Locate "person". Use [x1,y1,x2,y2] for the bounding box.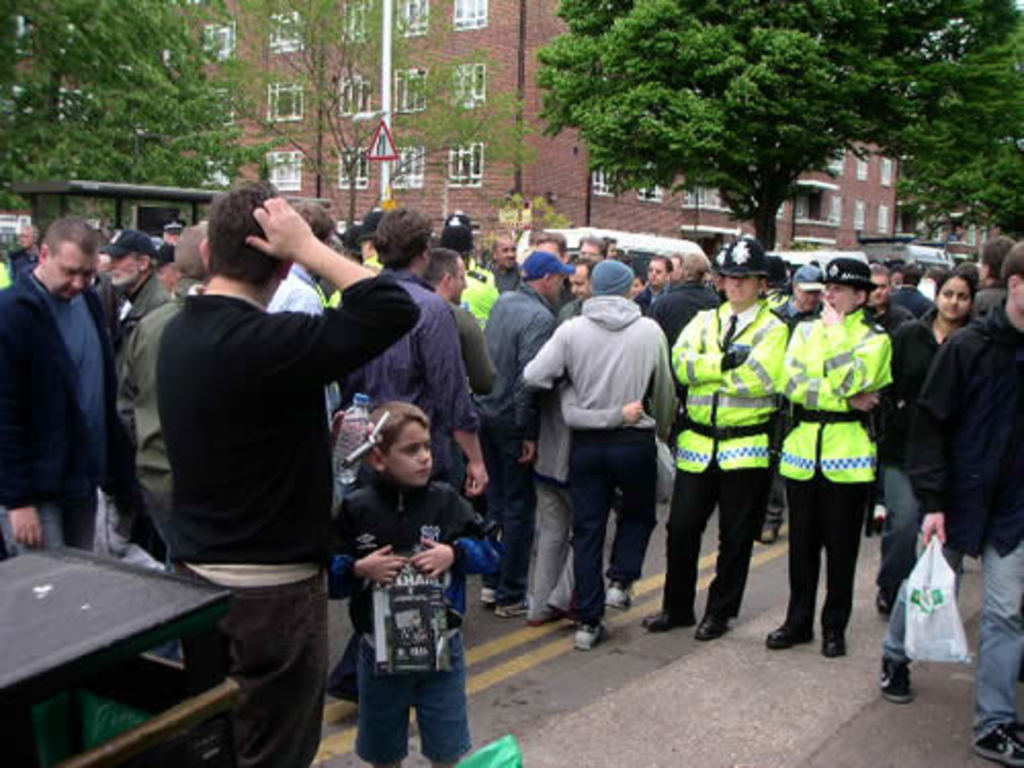
[532,231,567,264].
